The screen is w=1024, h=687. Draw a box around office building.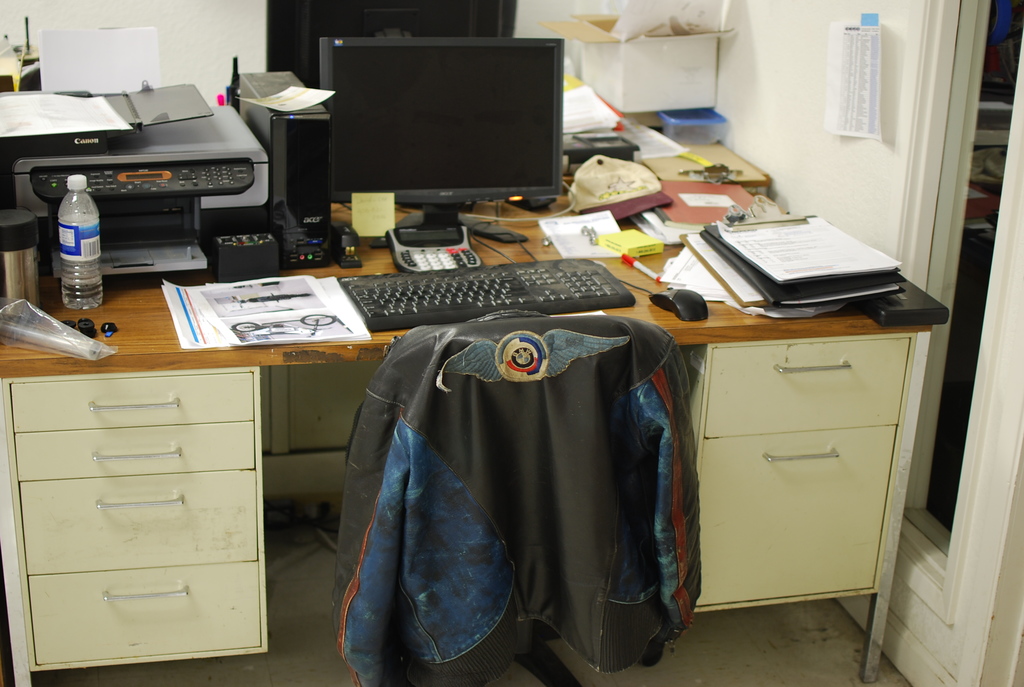
<box>0,0,951,651</box>.
